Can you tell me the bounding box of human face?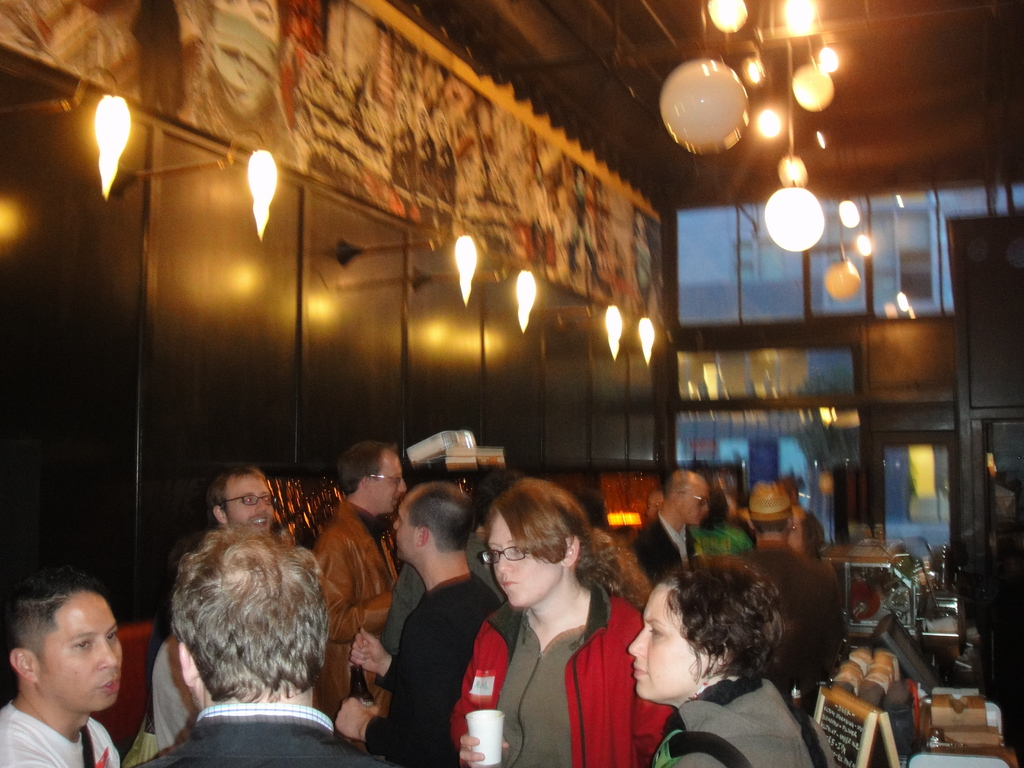
left=495, top=505, right=561, bottom=610.
